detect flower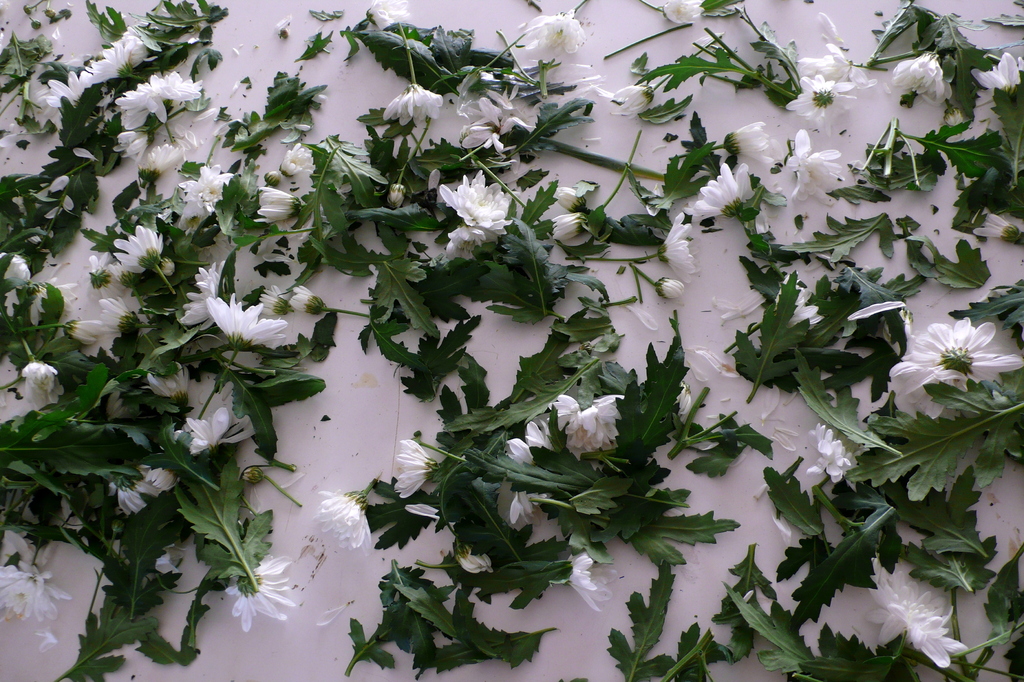
380, 83, 446, 128
